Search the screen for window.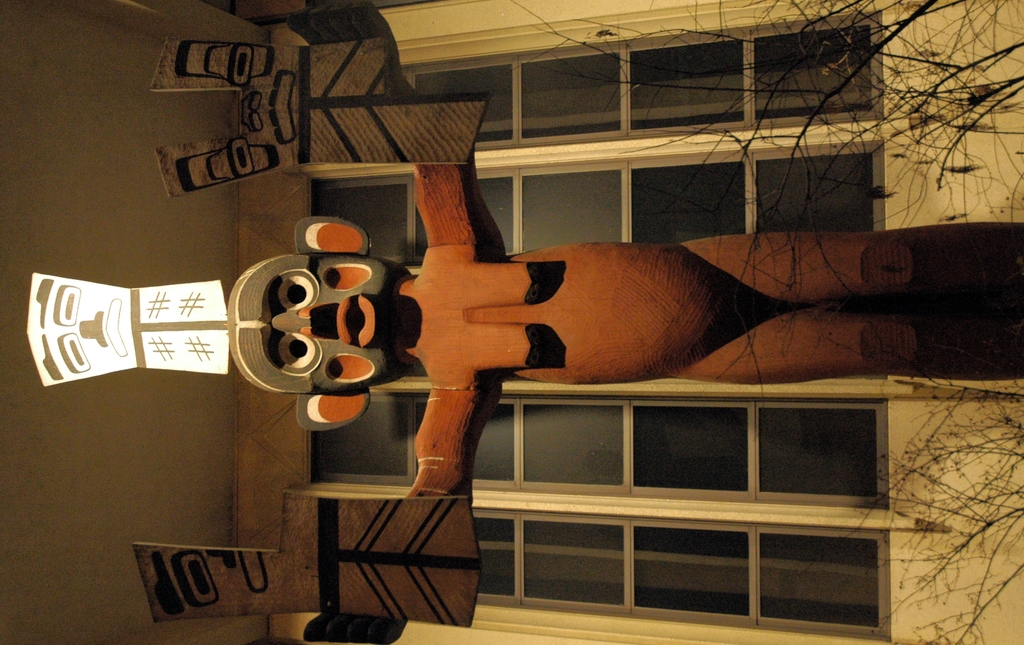
Found at [301,11,889,642].
